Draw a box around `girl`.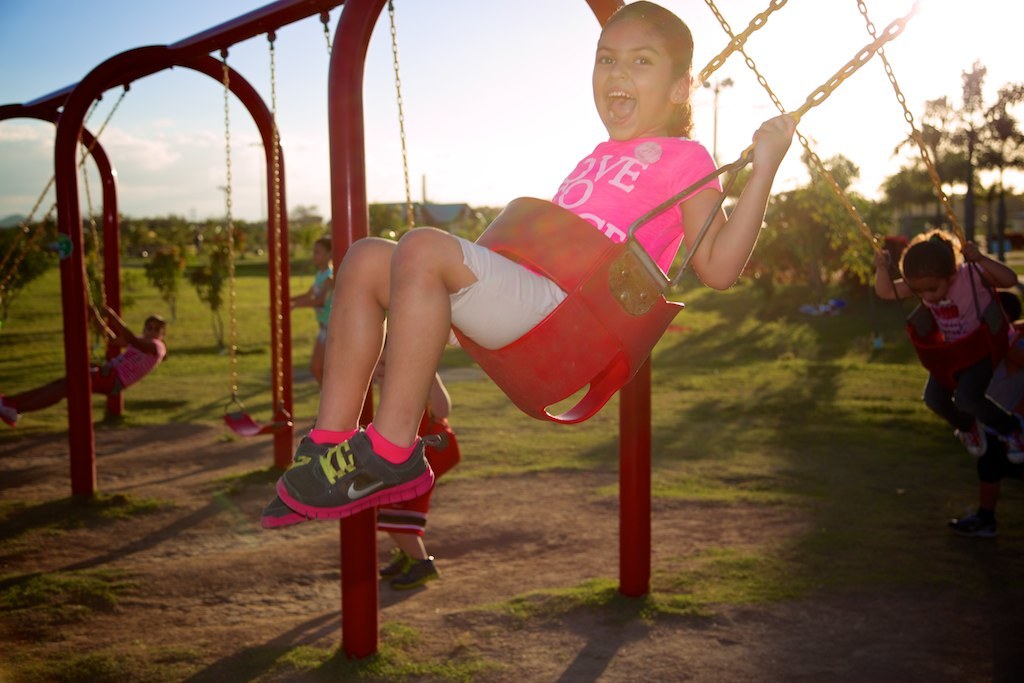
(x1=287, y1=240, x2=338, y2=384).
